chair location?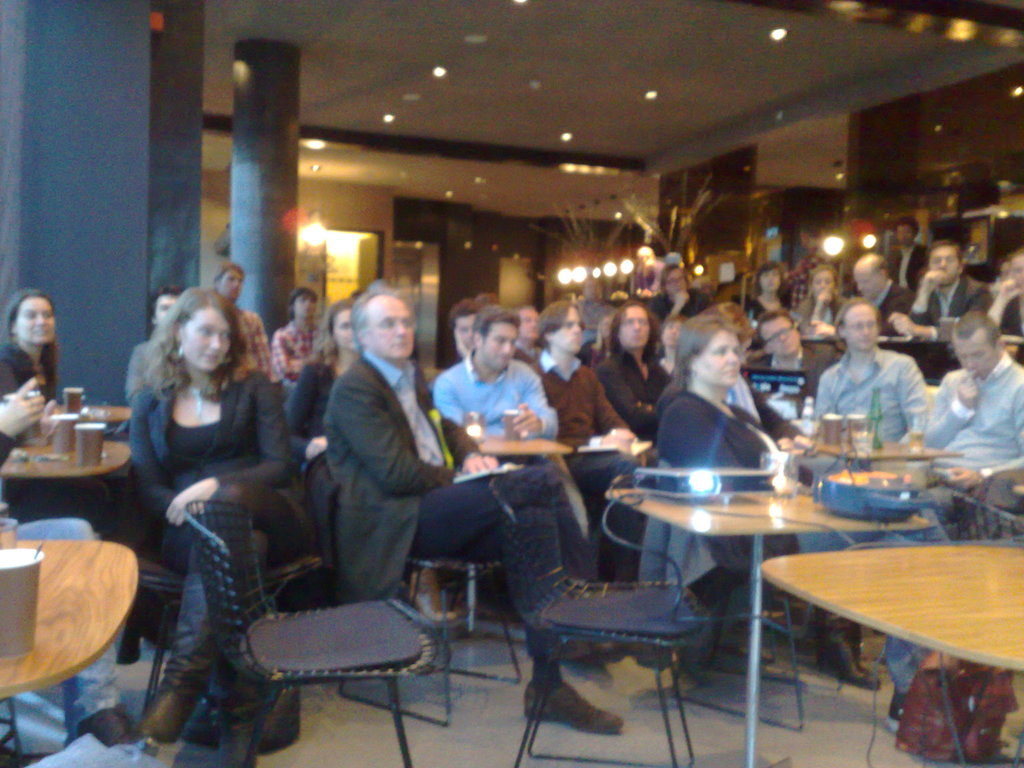
299, 443, 523, 724
